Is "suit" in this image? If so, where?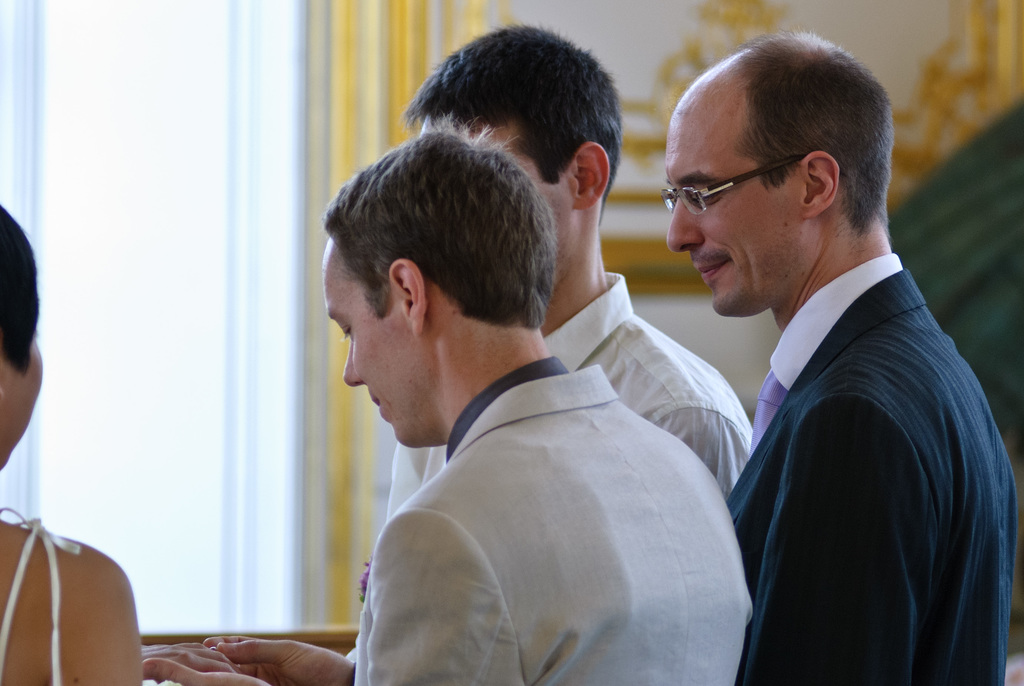
Yes, at box=[689, 128, 1007, 685].
